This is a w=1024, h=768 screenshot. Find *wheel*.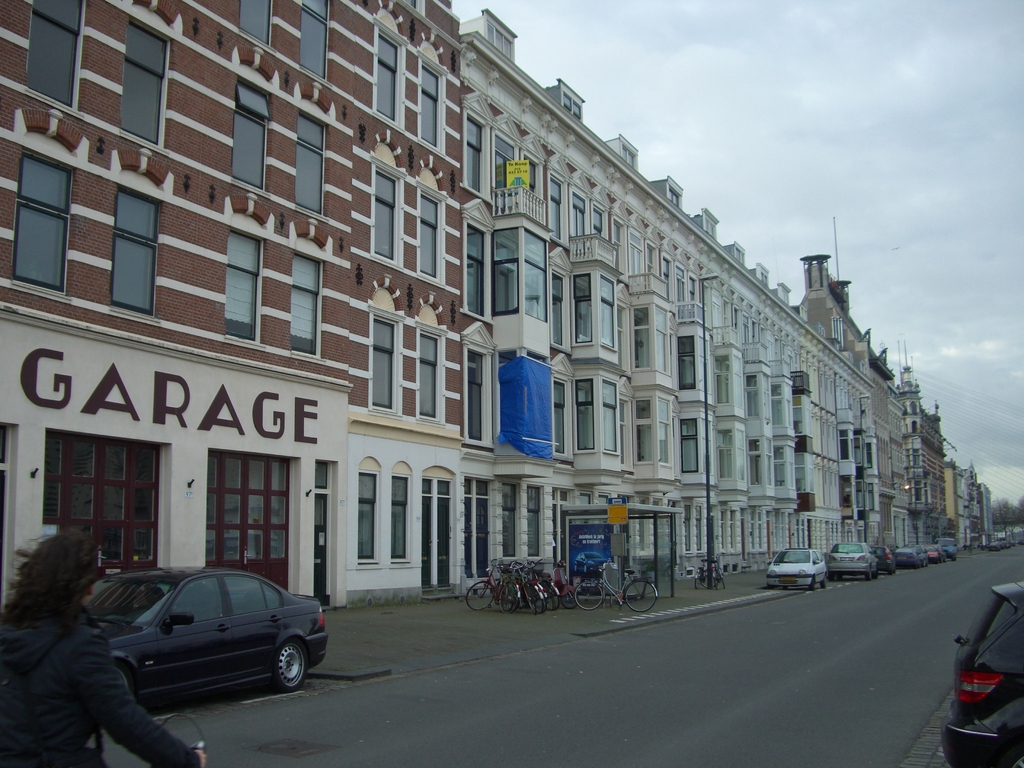
Bounding box: 873/564/877/577.
